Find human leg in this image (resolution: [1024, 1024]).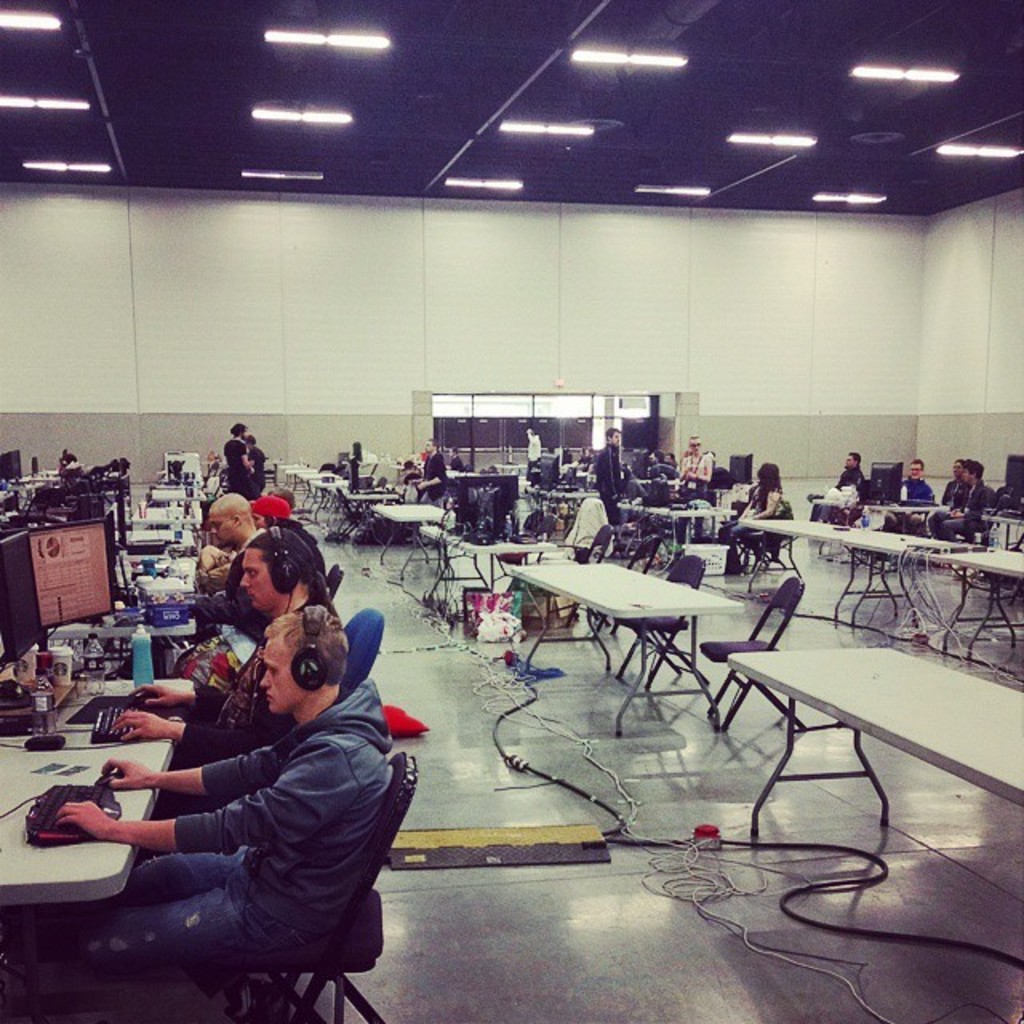
region(938, 515, 974, 538).
